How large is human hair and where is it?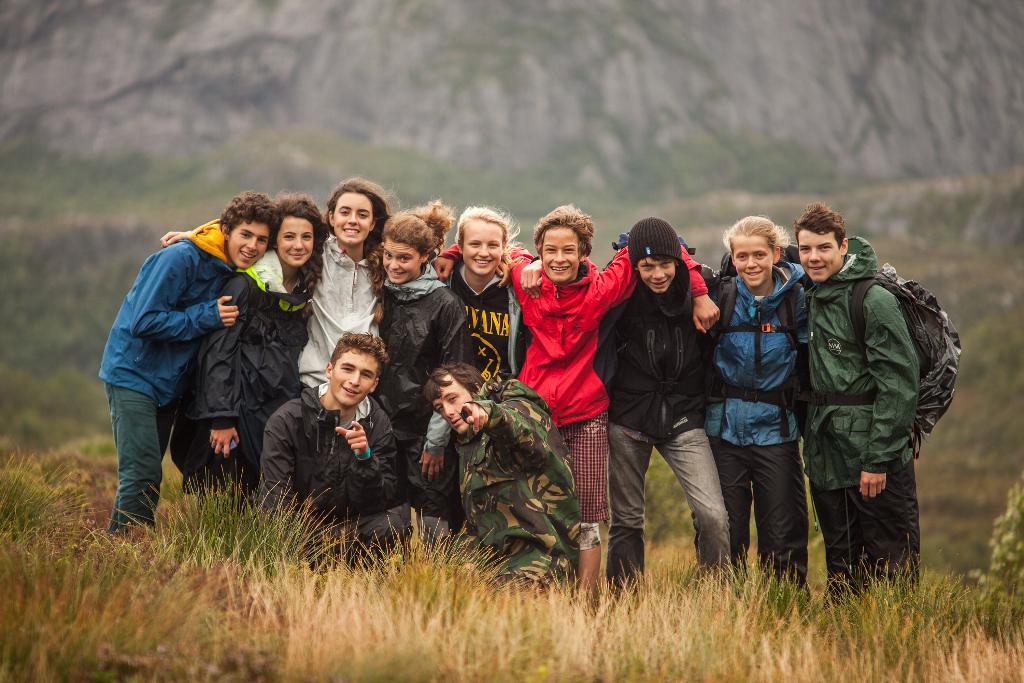
Bounding box: [273,191,329,293].
